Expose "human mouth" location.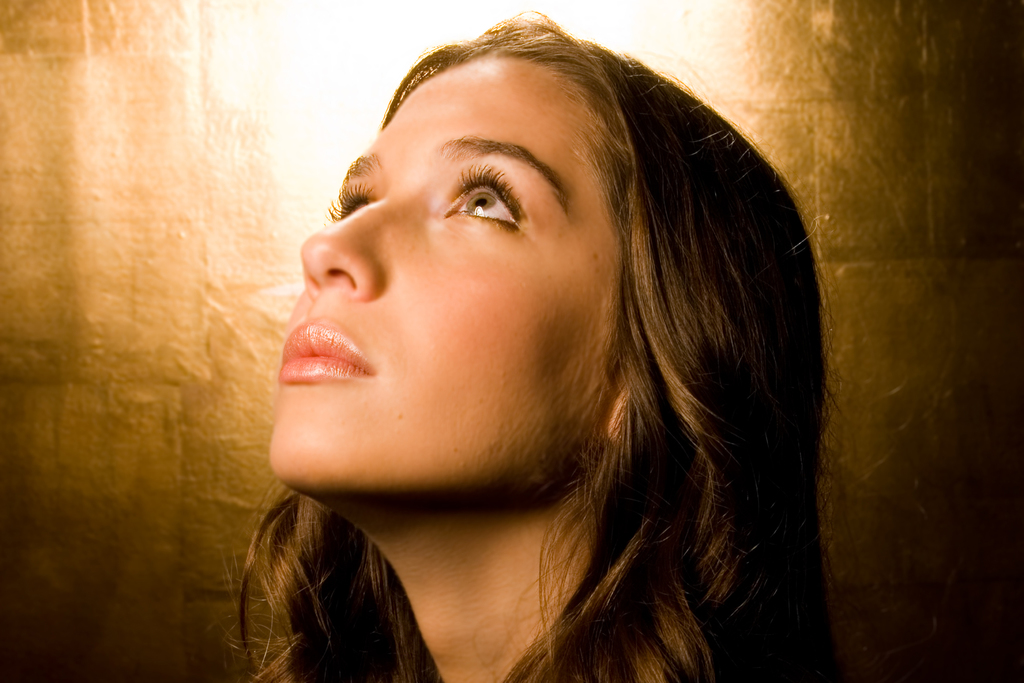
Exposed at box=[267, 327, 369, 413].
